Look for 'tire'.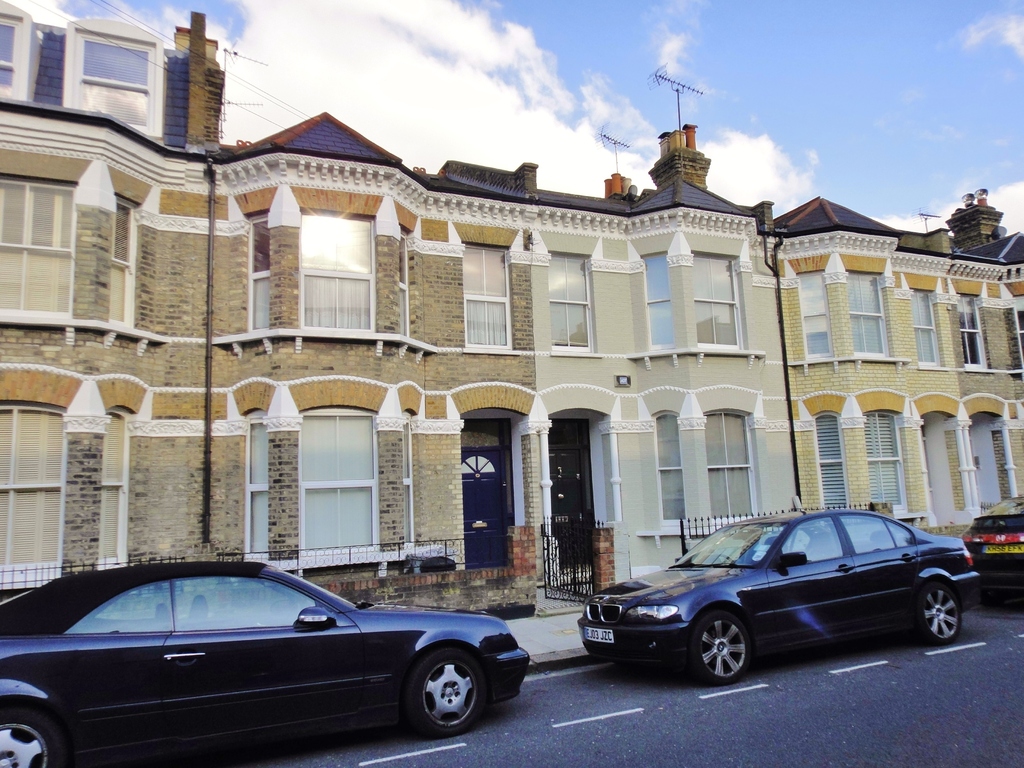
Found: (x1=408, y1=643, x2=490, y2=736).
